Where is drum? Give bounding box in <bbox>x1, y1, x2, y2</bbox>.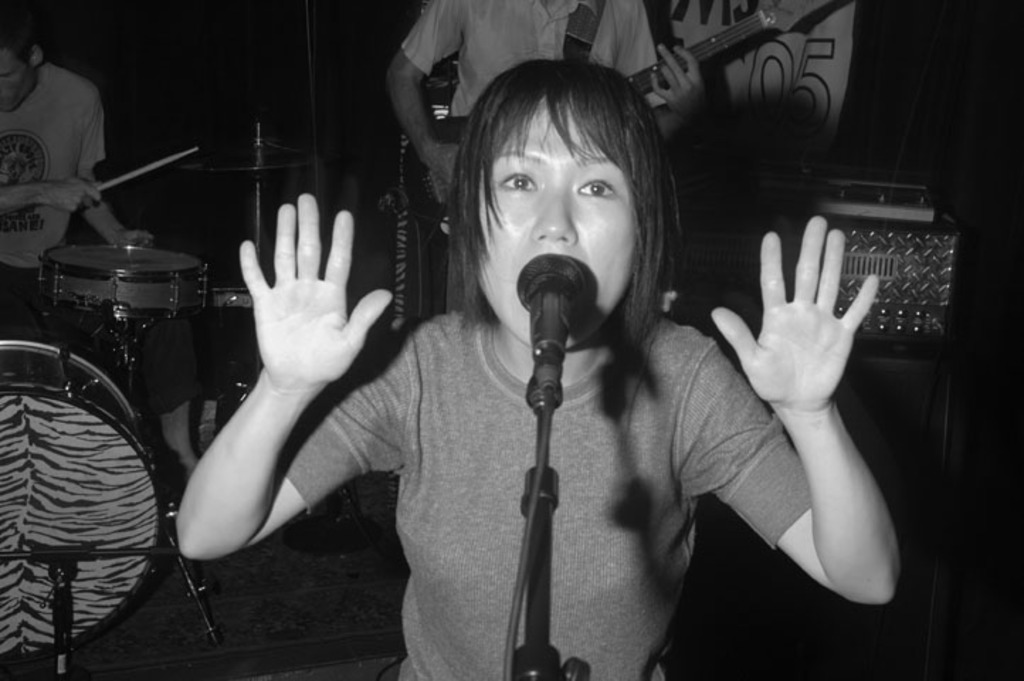
<bbox>0, 343, 160, 674</bbox>.
